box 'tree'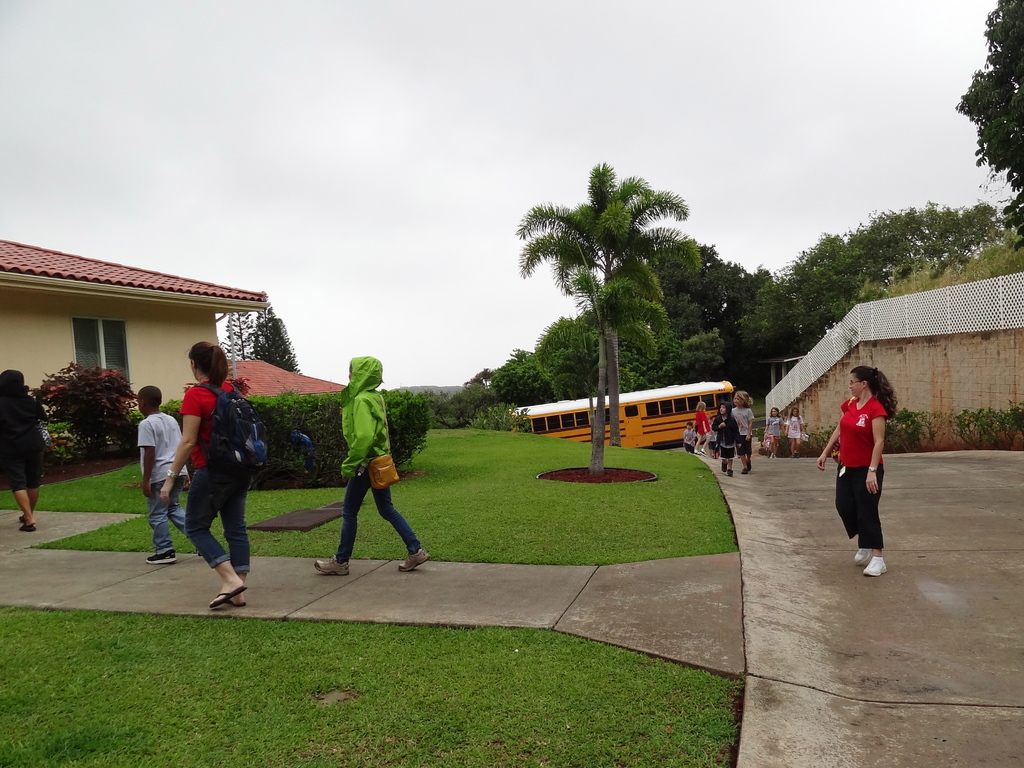
locate(222, 309, 253, 361)
